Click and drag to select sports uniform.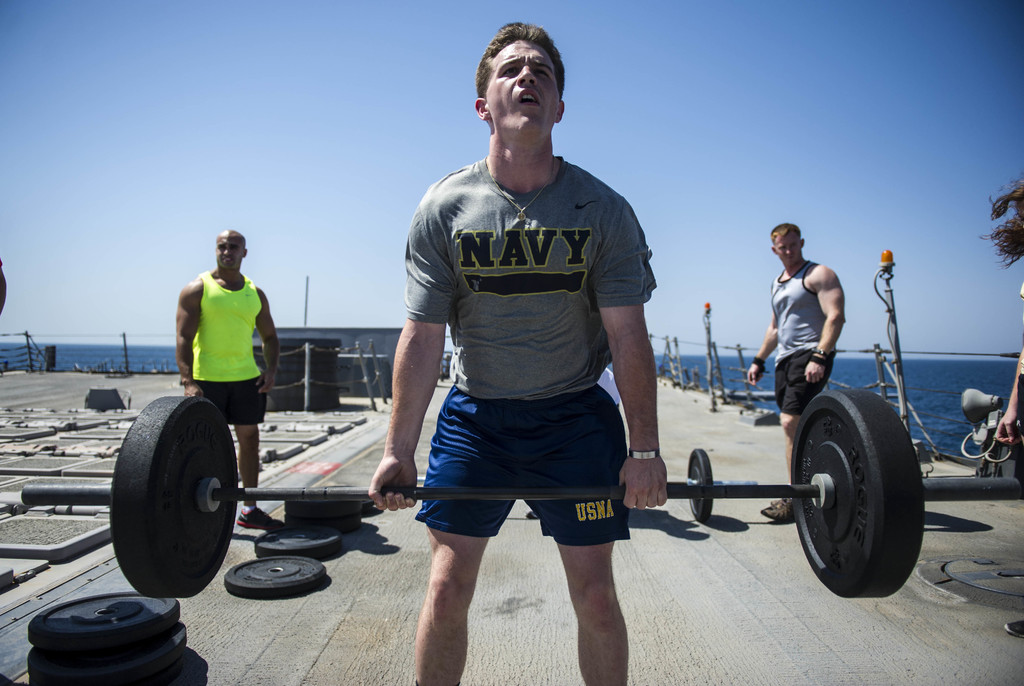
Selection: (x1=767, y1=266, x2=845, y2=427).
